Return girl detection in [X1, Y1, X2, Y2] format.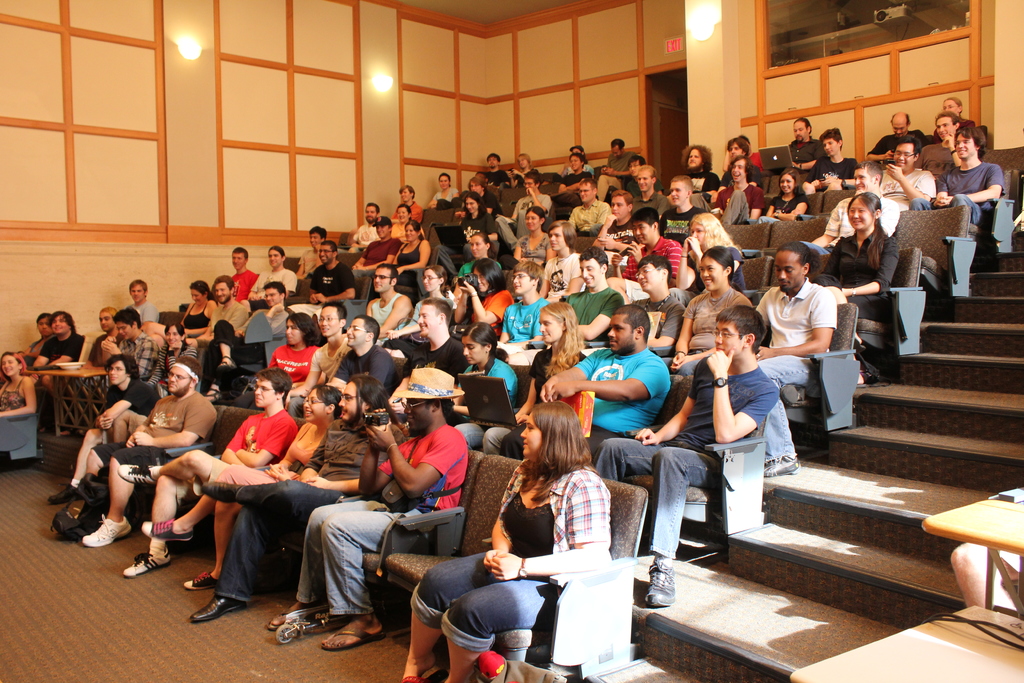
[933, 94, 973, 142].
